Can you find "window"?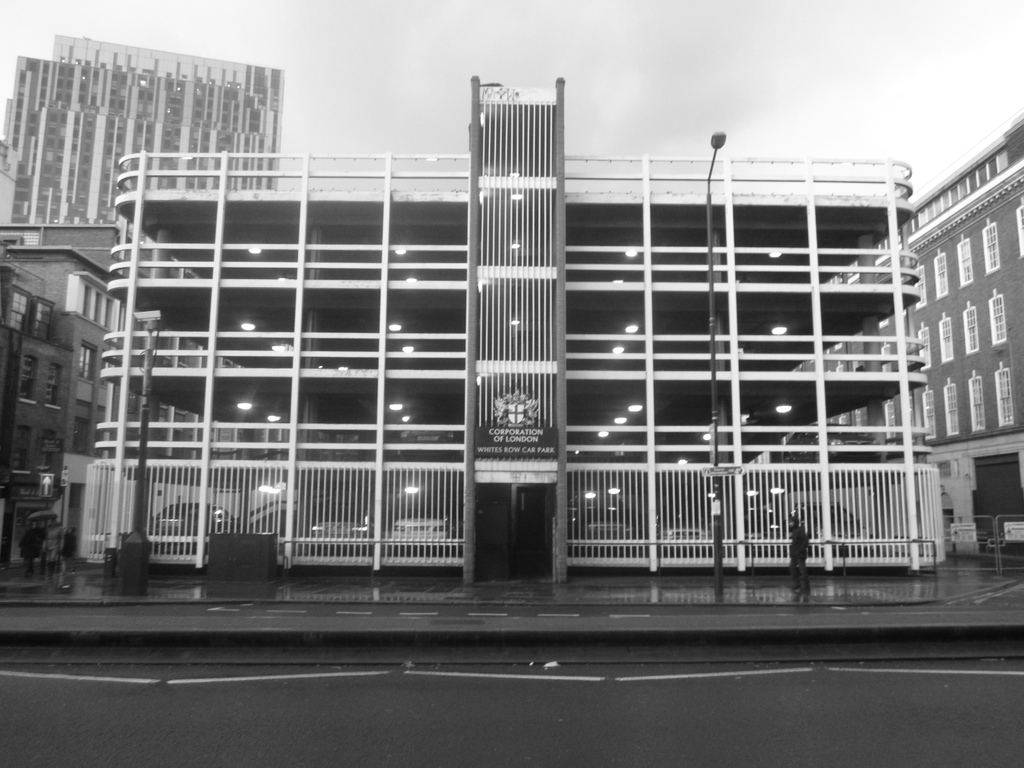
Yes, bounding box: <bbox>17, 355, 37, 405</bbox>.
